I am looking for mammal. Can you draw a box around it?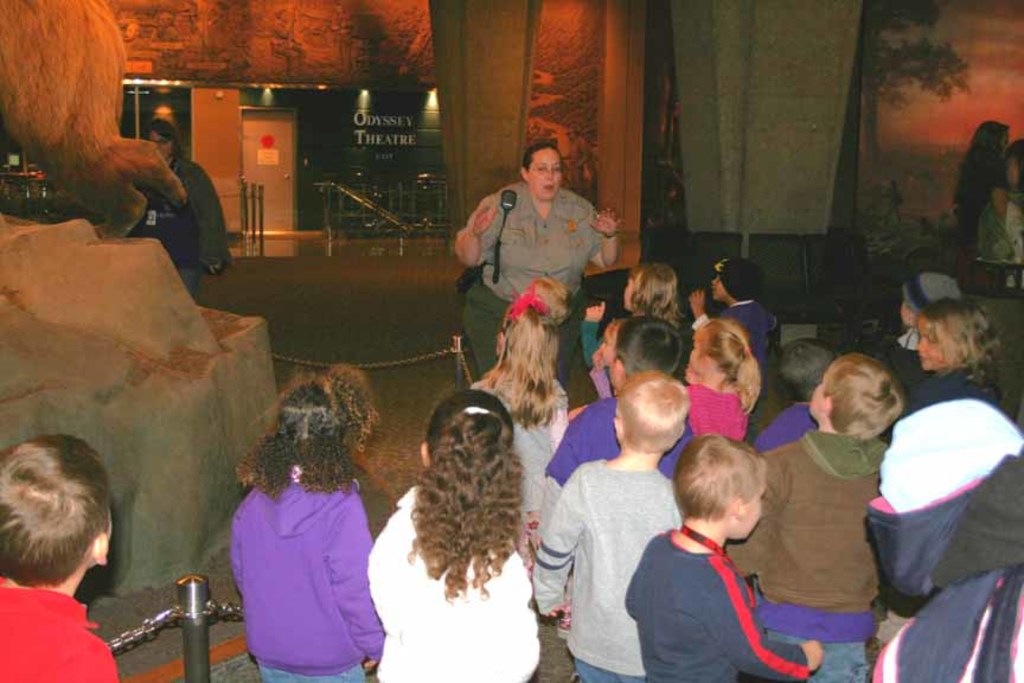
Sure, the bounding box is l=543, t=312, r=691, b=638.
